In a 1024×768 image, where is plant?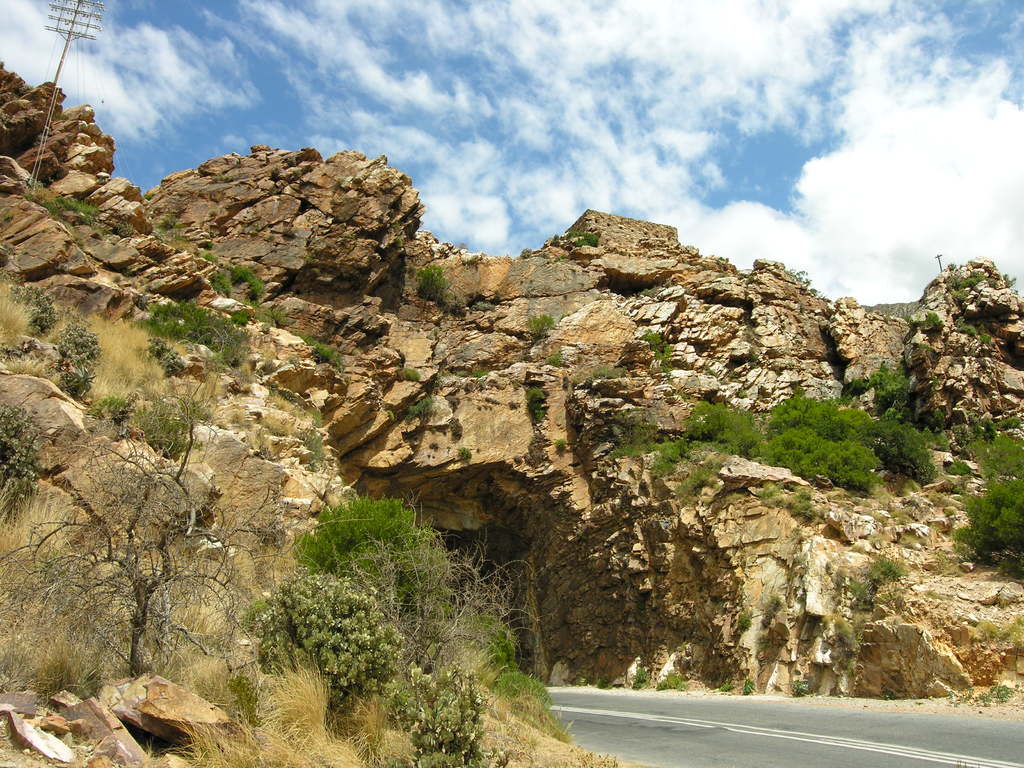
(x1=541, y1=352, x2=563, y2=373).
